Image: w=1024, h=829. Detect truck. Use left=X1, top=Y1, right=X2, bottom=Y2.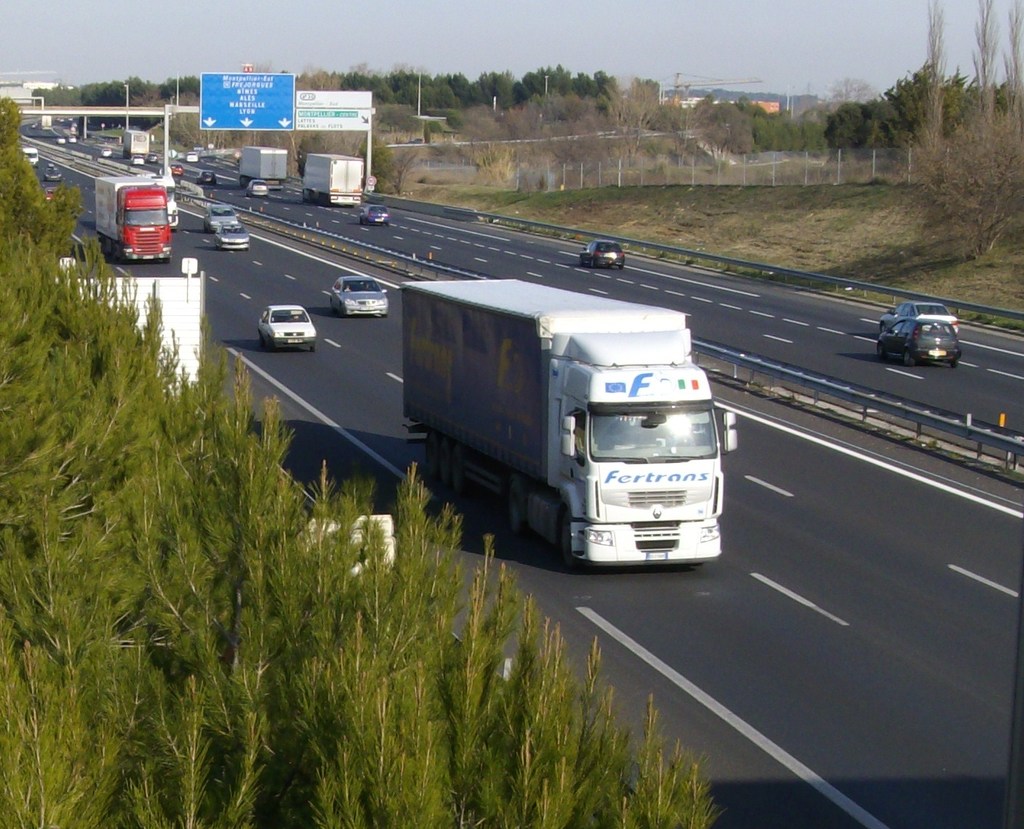
left=405, top=274, right=734, bottom=574.
